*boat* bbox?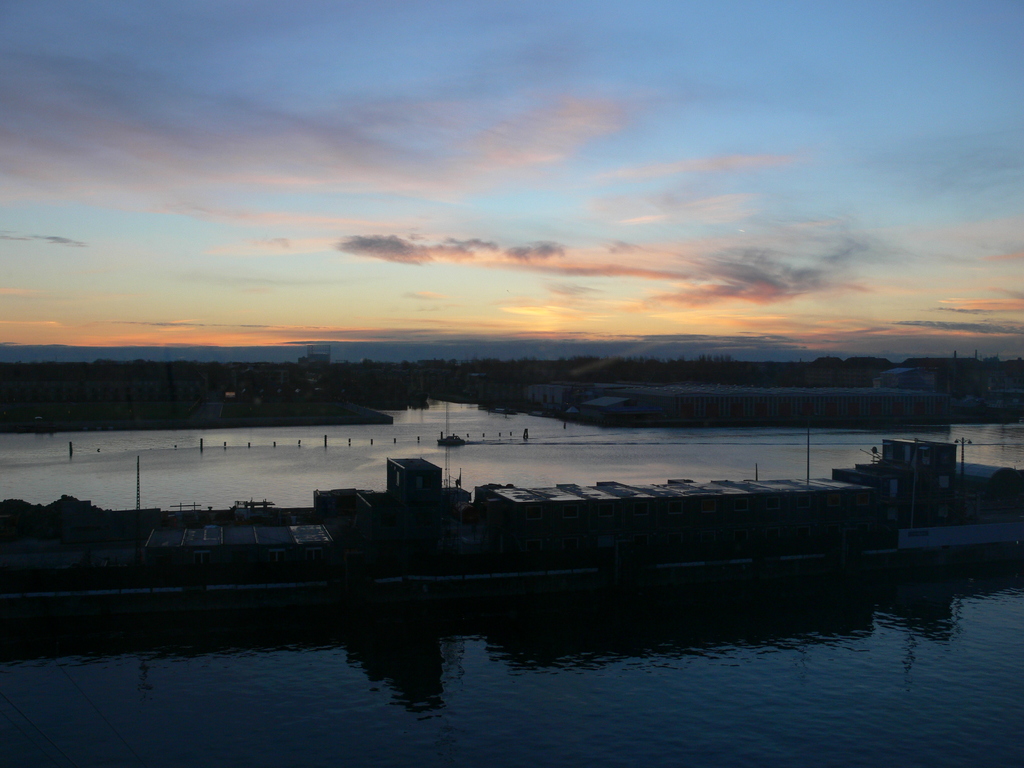
region(431, 435, 466, 449)
